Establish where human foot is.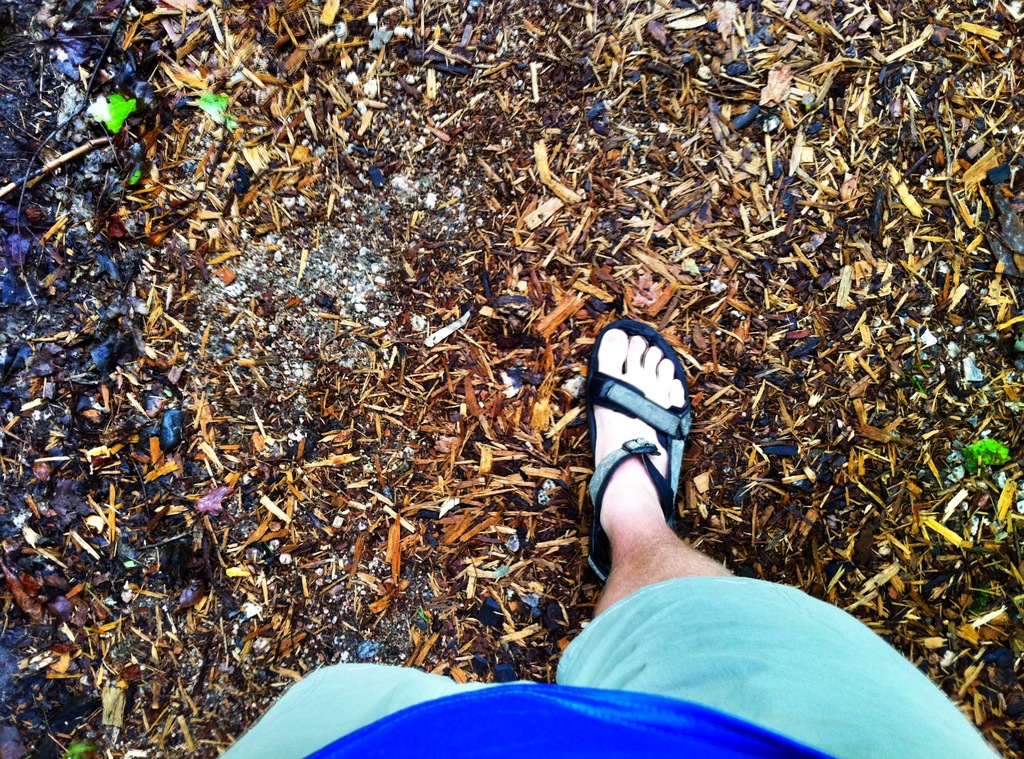
Established at region(588, 292, 714, 581).
